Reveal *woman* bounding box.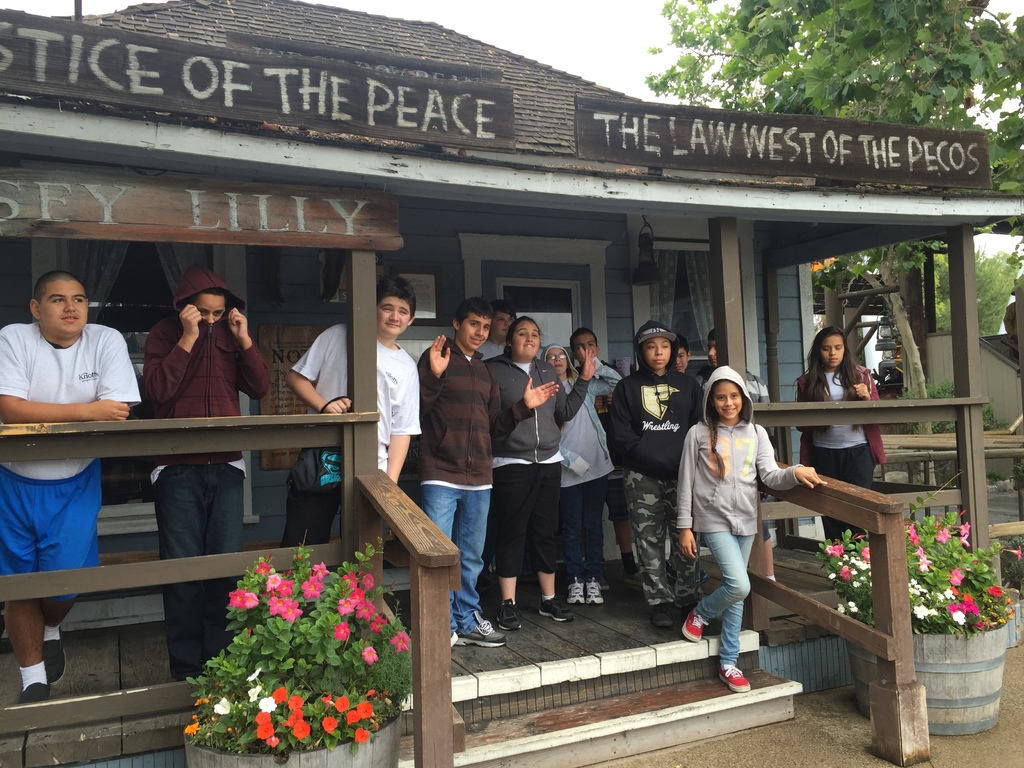
Revealed: <box>680,366,790,682</box>.
